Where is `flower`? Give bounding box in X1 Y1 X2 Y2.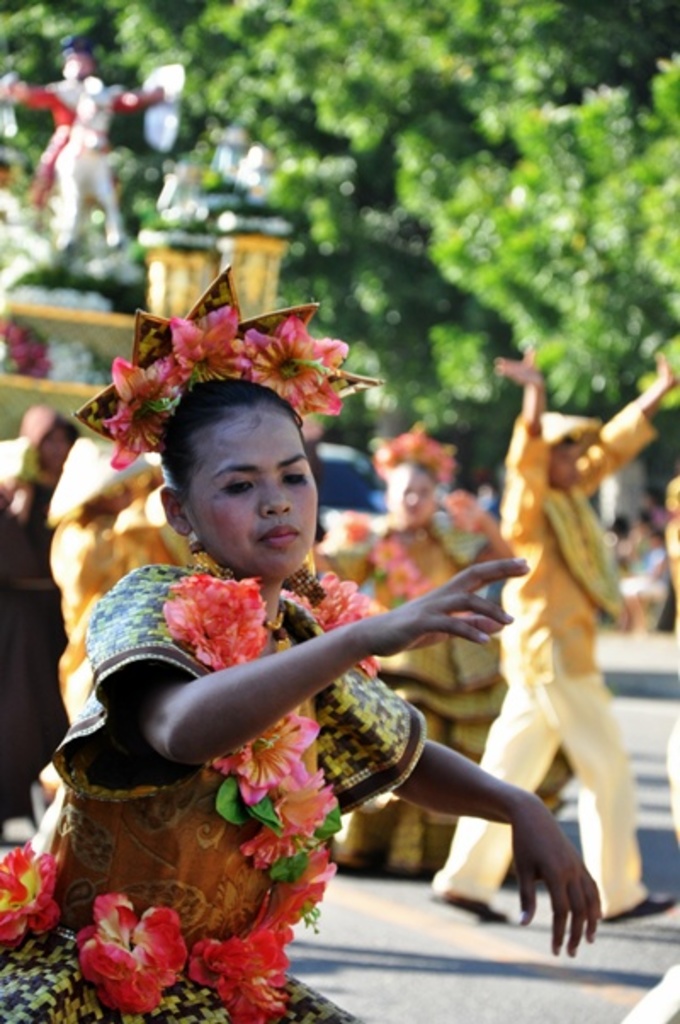
292 566 382 675.
